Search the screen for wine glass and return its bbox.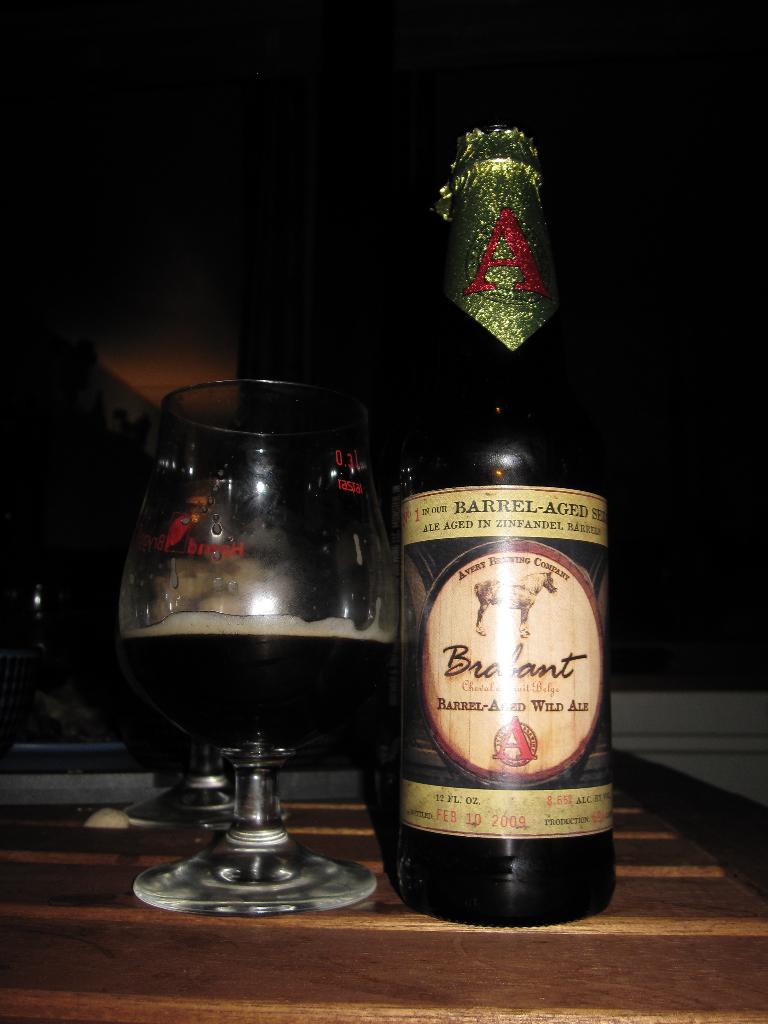
Found: <region>125, 376, 398, 920</region>.
